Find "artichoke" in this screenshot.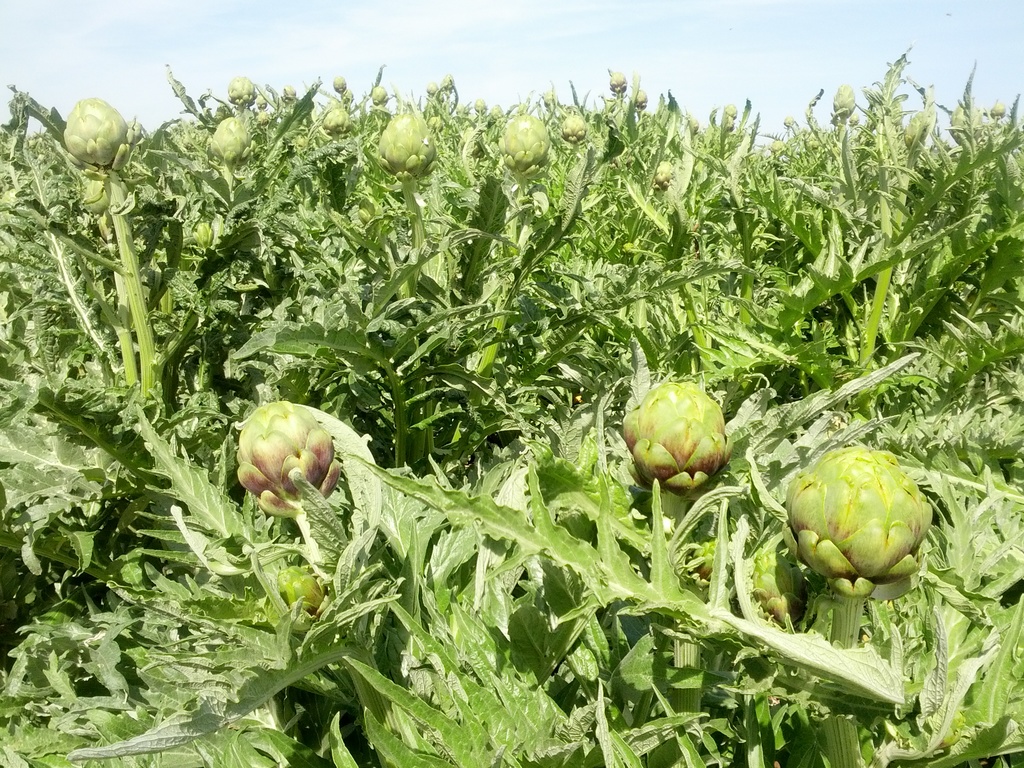
The bounding box for "artichoke" is [left=751, top=549, right=811, bottom=628].
